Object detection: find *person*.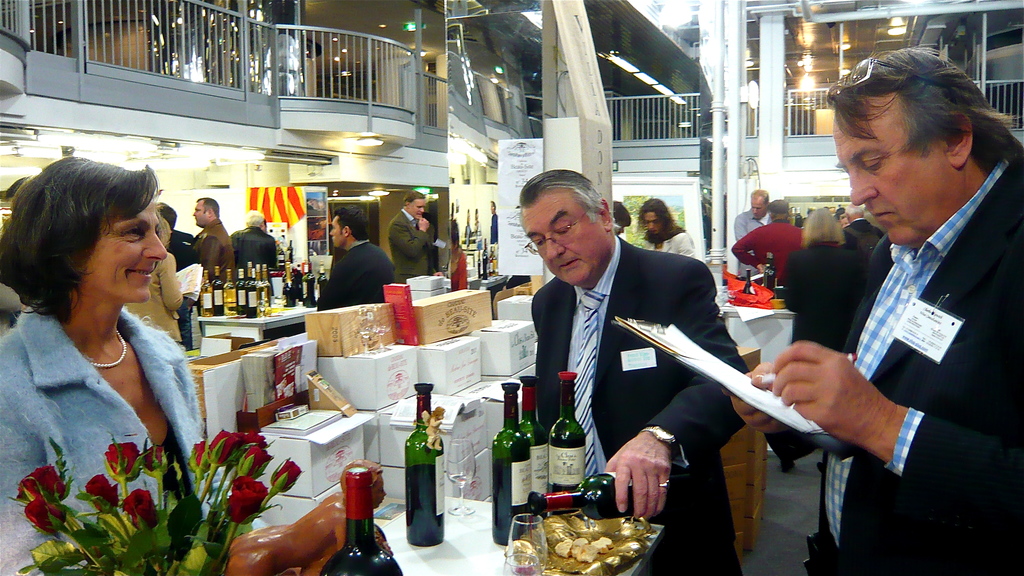
bbox=[747, 43, 1023, 575].
